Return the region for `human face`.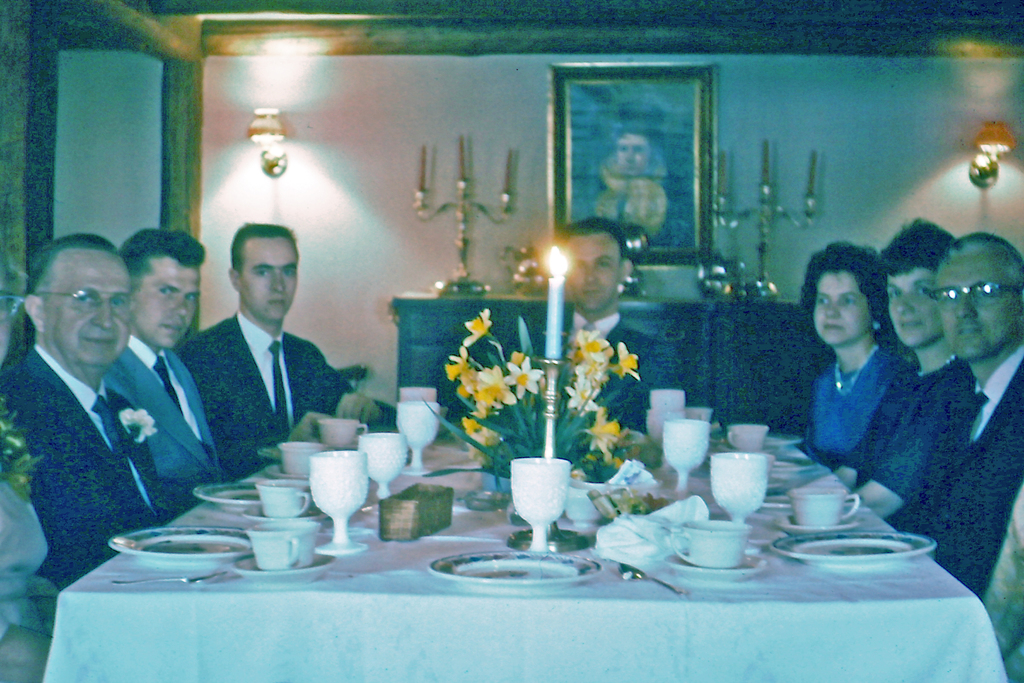
[45, 252, 130, 365].
